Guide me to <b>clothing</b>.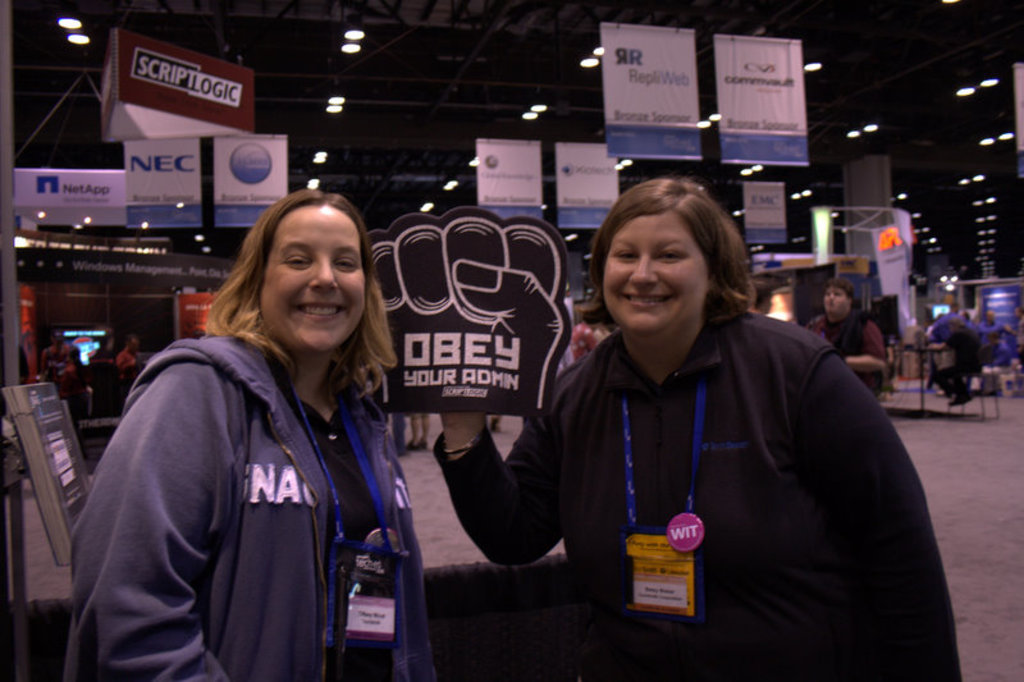
Guidance: select_region(806, 306, 882, 388).
